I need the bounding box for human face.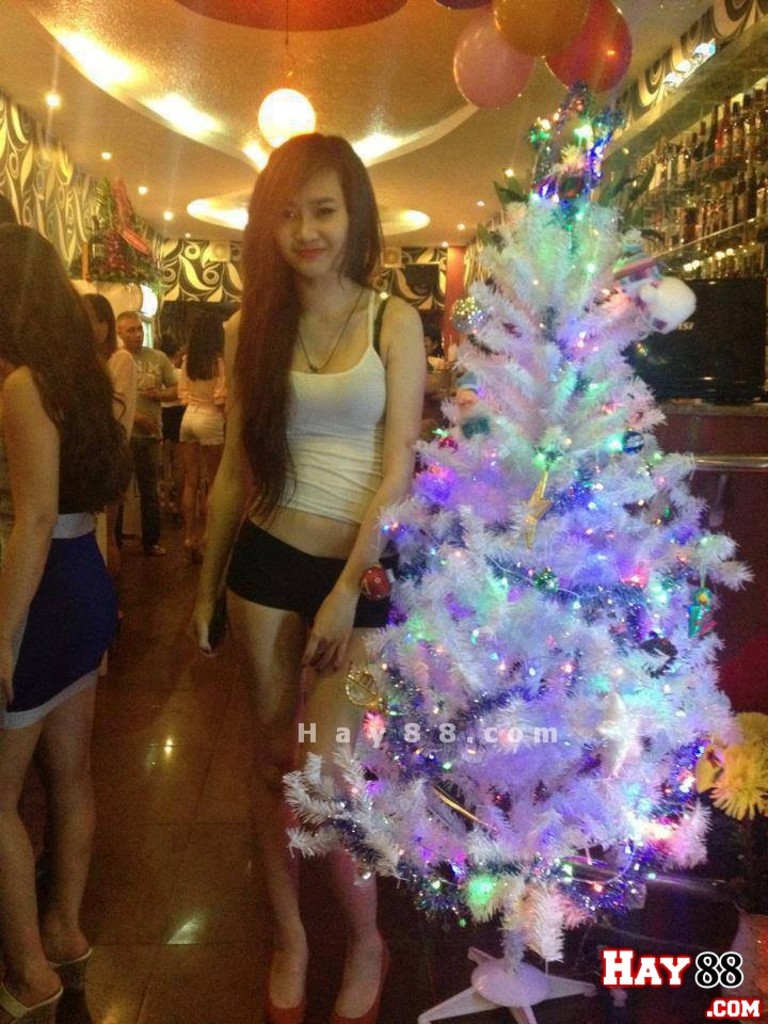
Here it is: box(276, 163, 351, 276).
